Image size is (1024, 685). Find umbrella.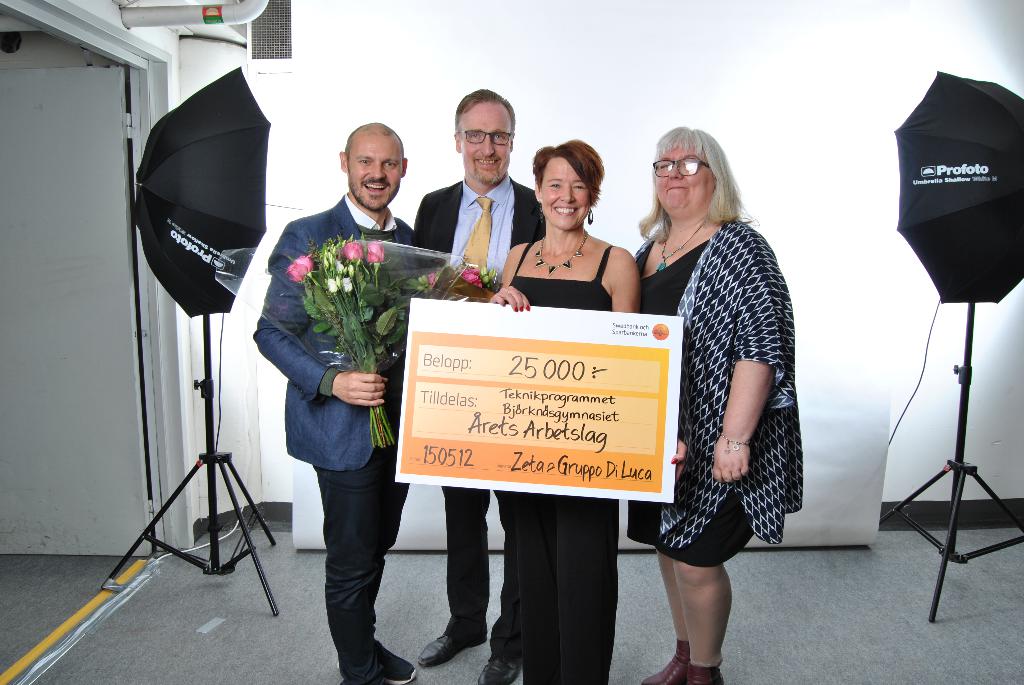
x1=899 y1=70 x2=1023 y2=306.
